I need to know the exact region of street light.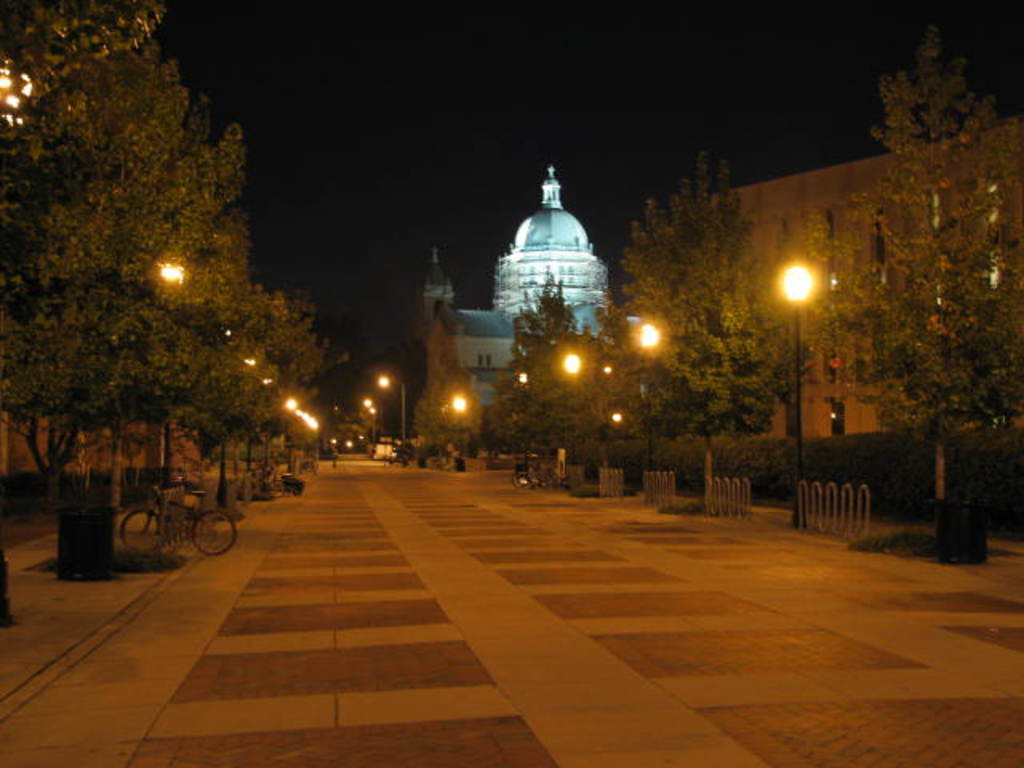
Region: 158/256/179/494.
